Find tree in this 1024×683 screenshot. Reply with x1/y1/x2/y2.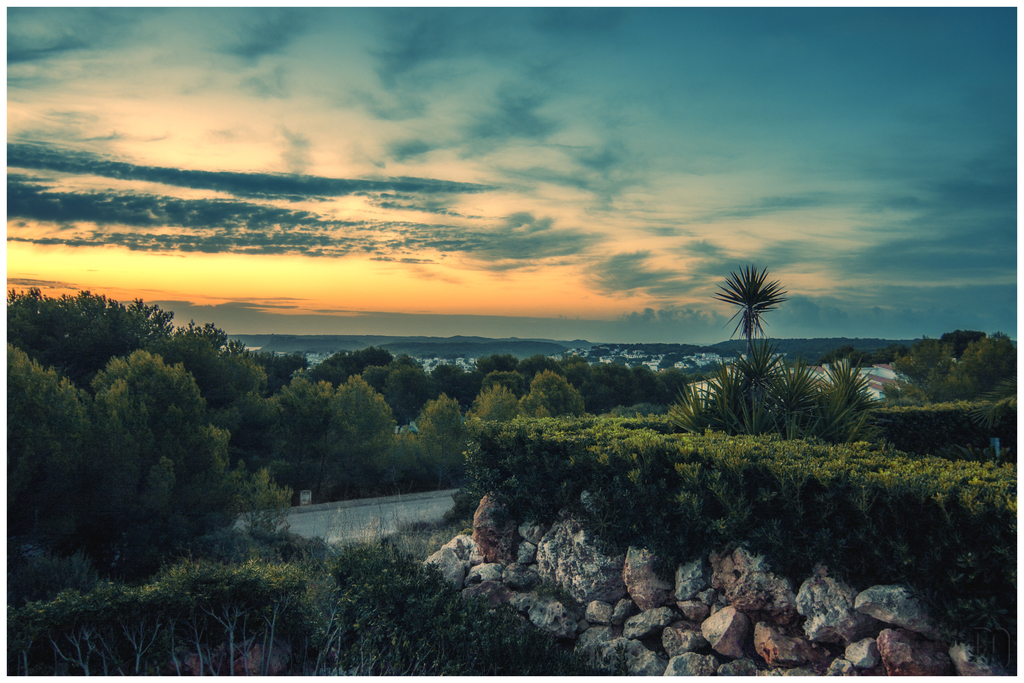
662/366/698/413.
